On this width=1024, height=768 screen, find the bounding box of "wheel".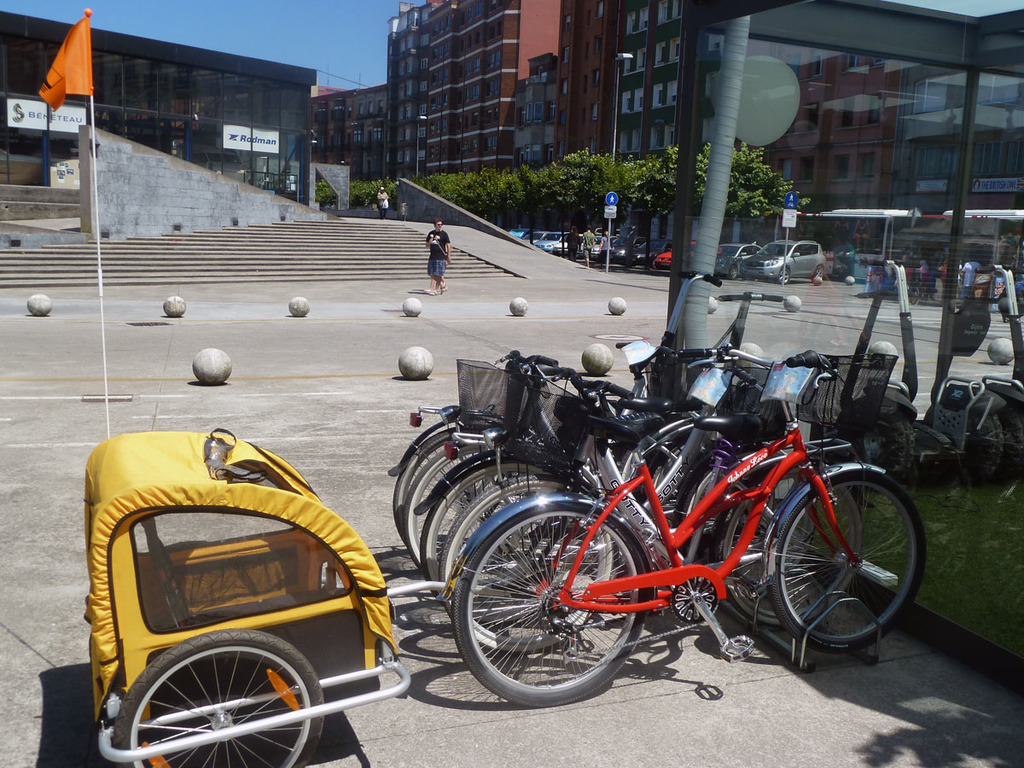
Bounding box: [left=994, top=401, right=1023, bottom=477].
